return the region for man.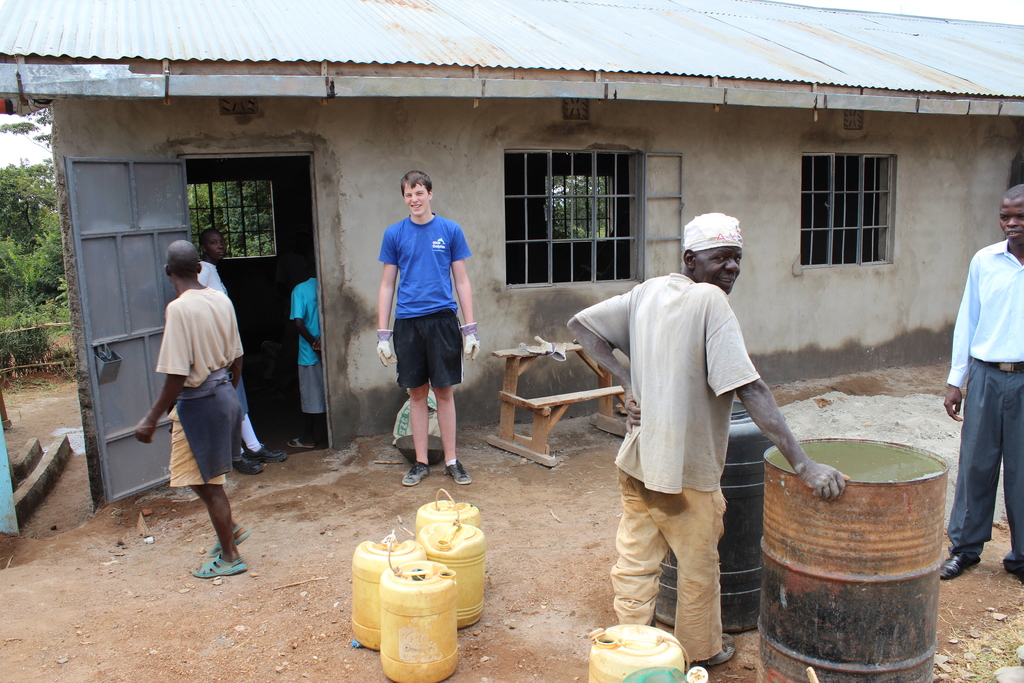
region(566, 211, 851, 673).
